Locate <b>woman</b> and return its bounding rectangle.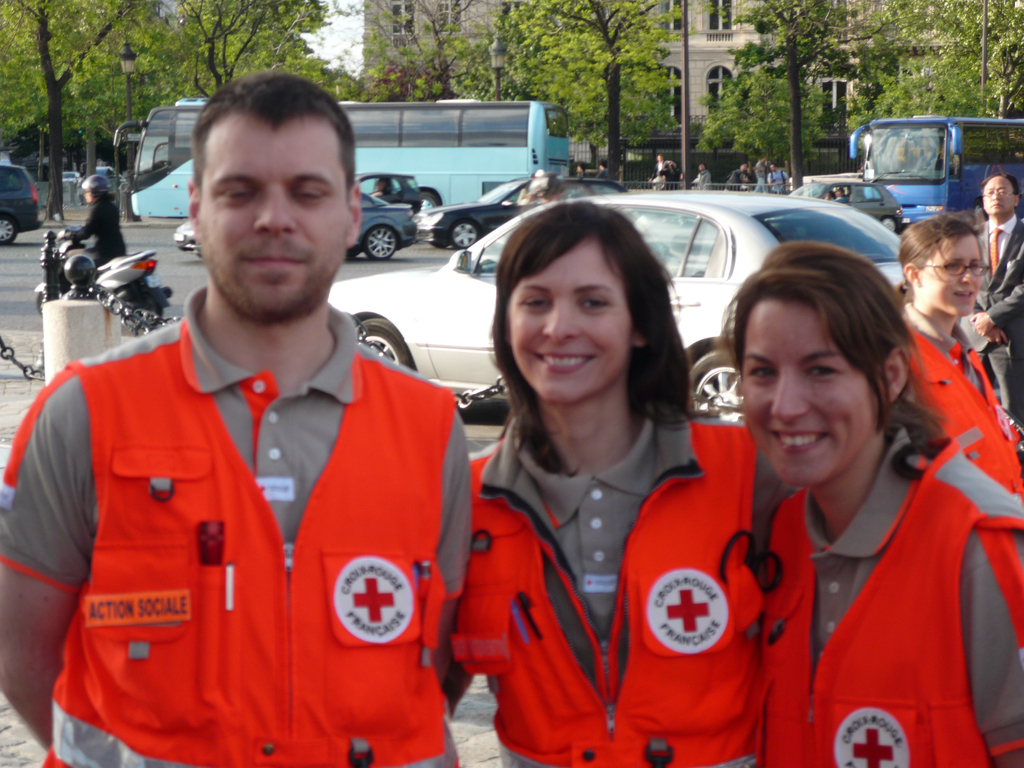
pyautogui.locateOnScreen(723, 239, 1023, 767).
